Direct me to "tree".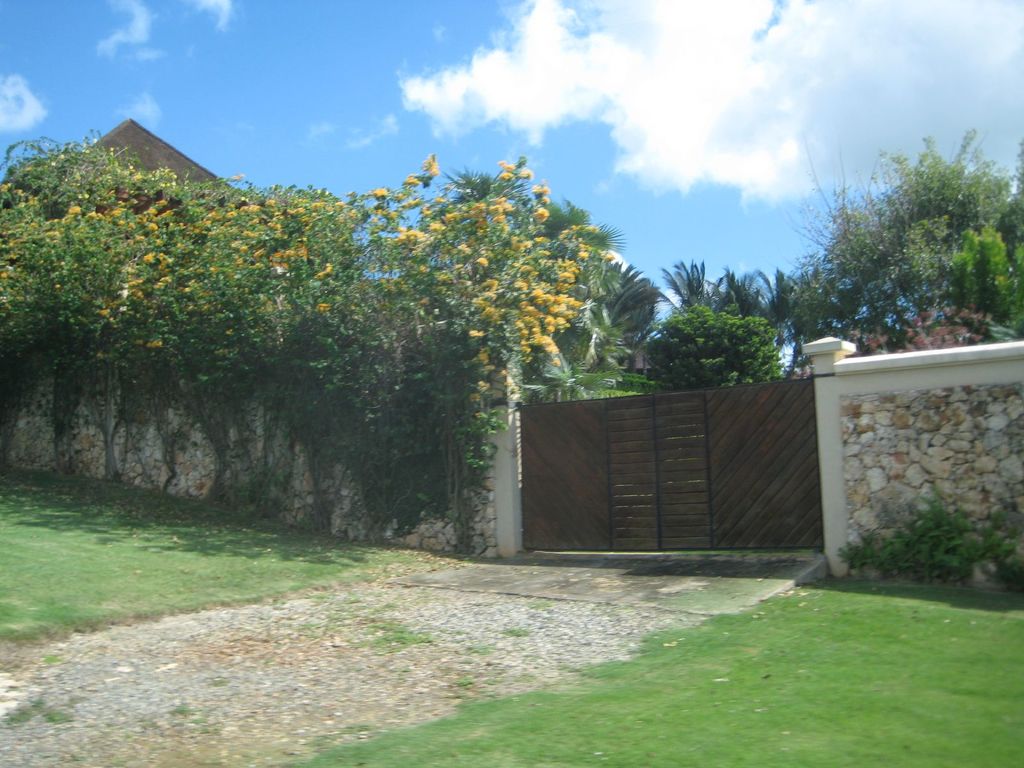
Direction: (x1=636, y1=300, x2=787, y2=413).
